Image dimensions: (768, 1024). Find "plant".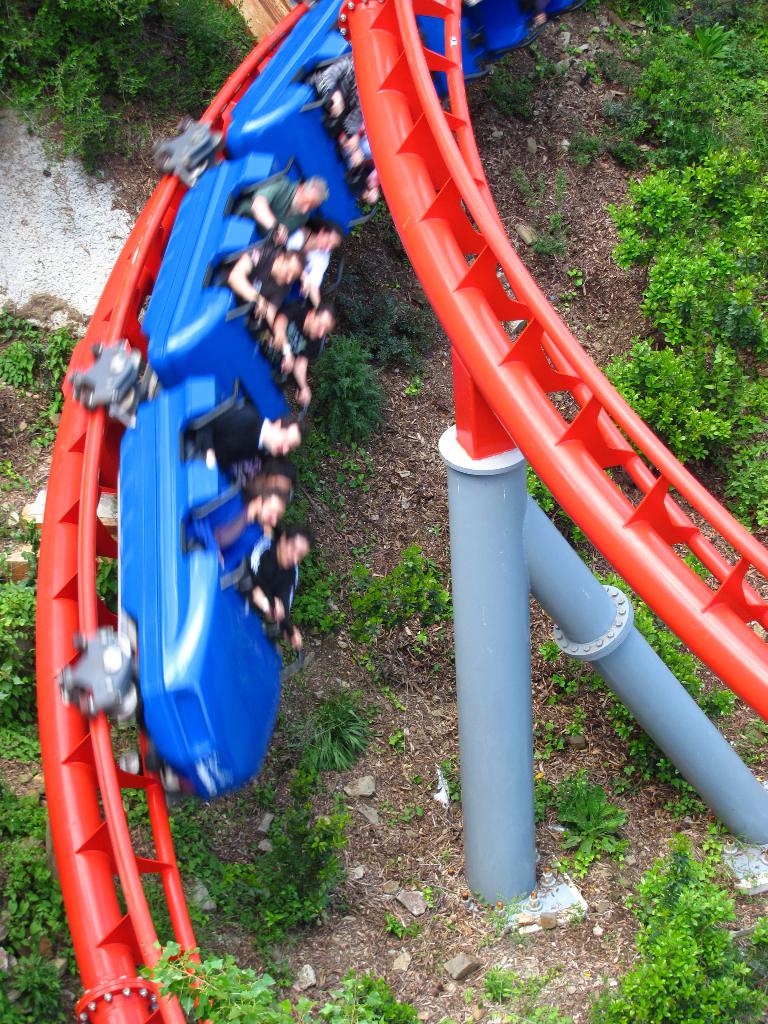
bbox(476, 8, 767, 166).
